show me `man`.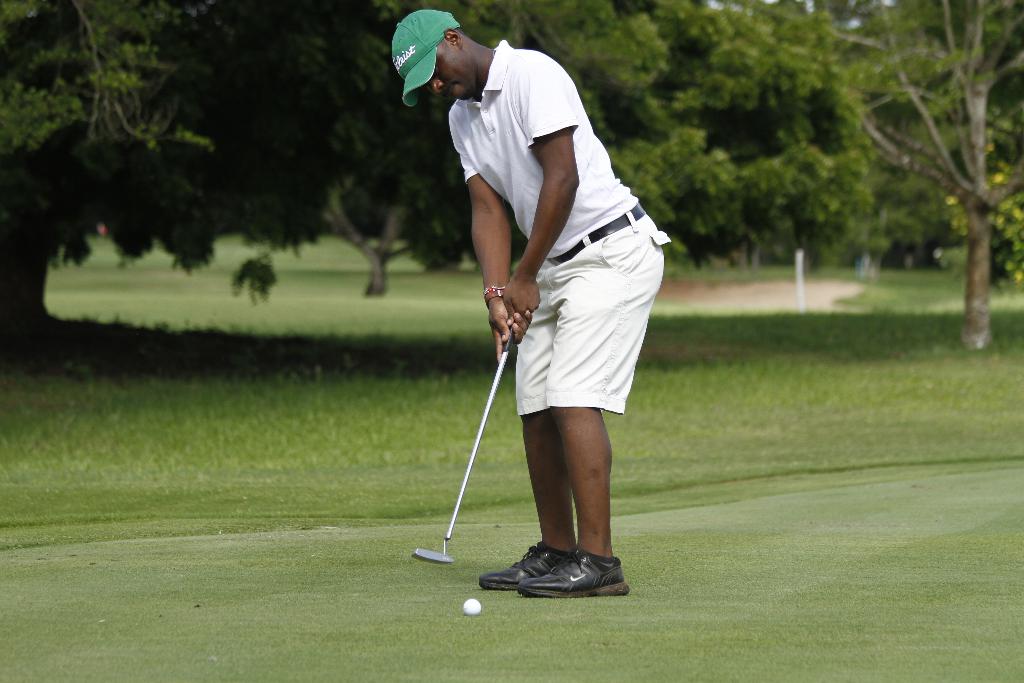
`man` is here: <bbox>426, 21, 666, 609</bbox>.
